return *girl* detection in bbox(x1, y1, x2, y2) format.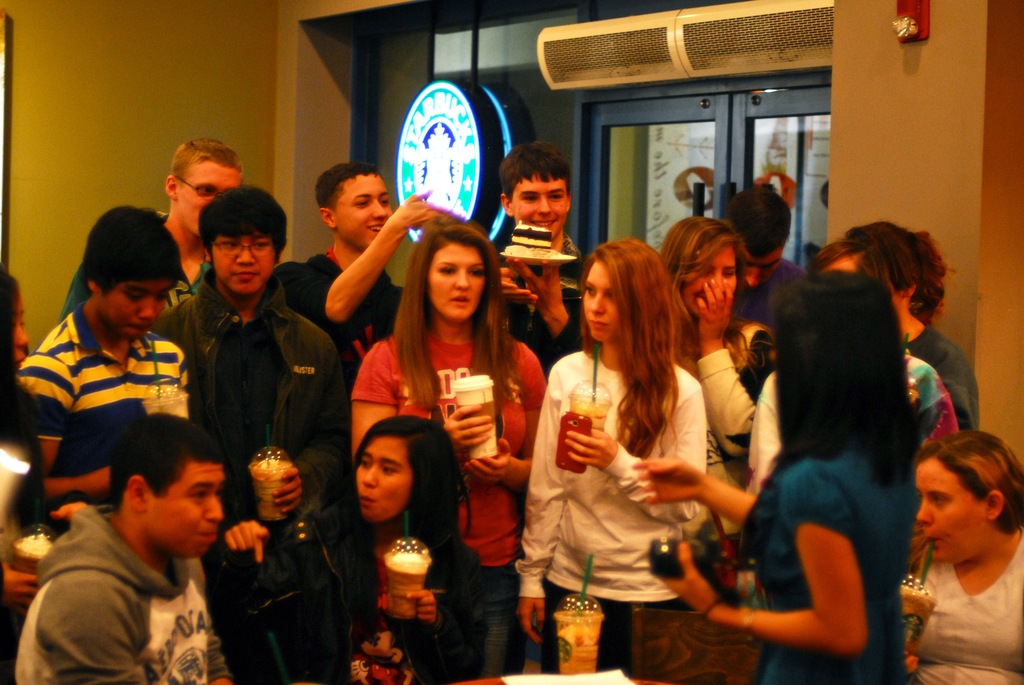
bbox(886, 419, 1023, 684).
